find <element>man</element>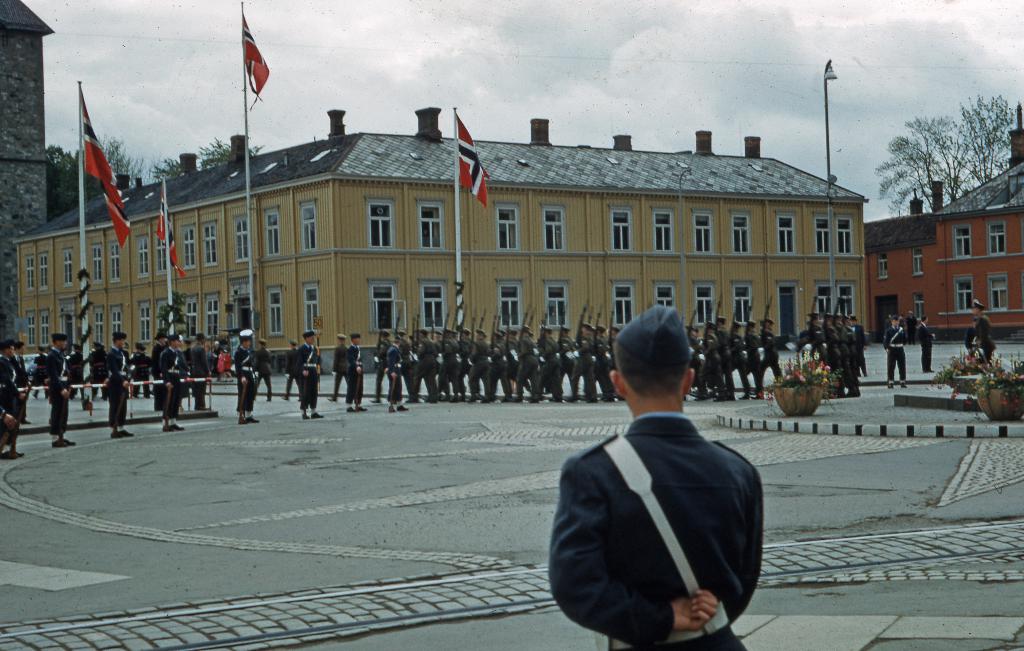
(159,333,185,434)
